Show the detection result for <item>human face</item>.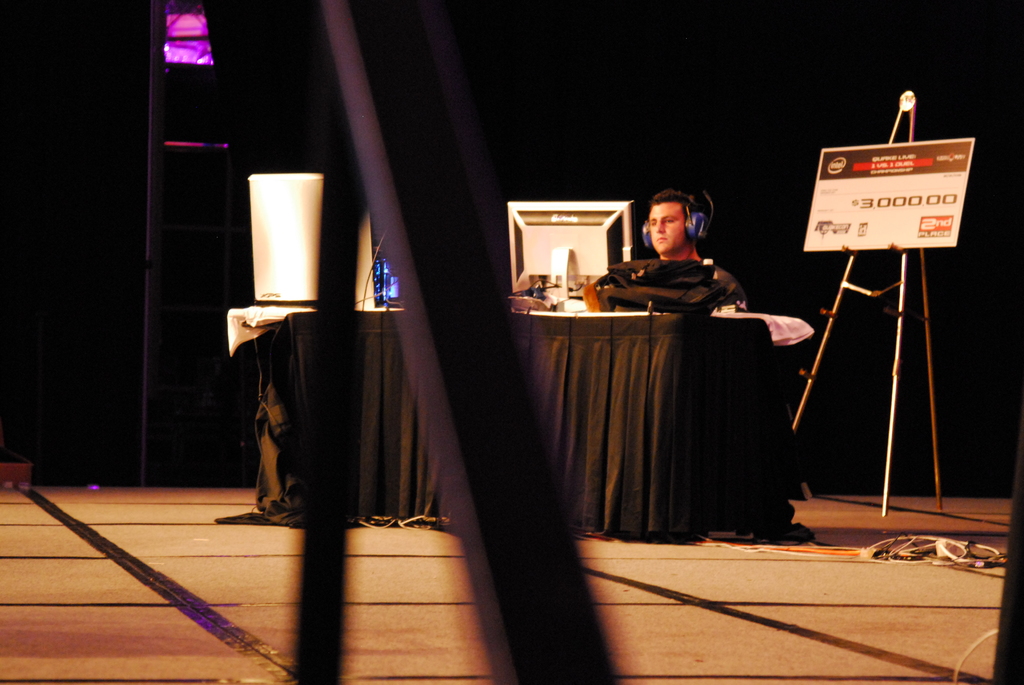
x1=647, y1=203, x2=685, y2=250.
